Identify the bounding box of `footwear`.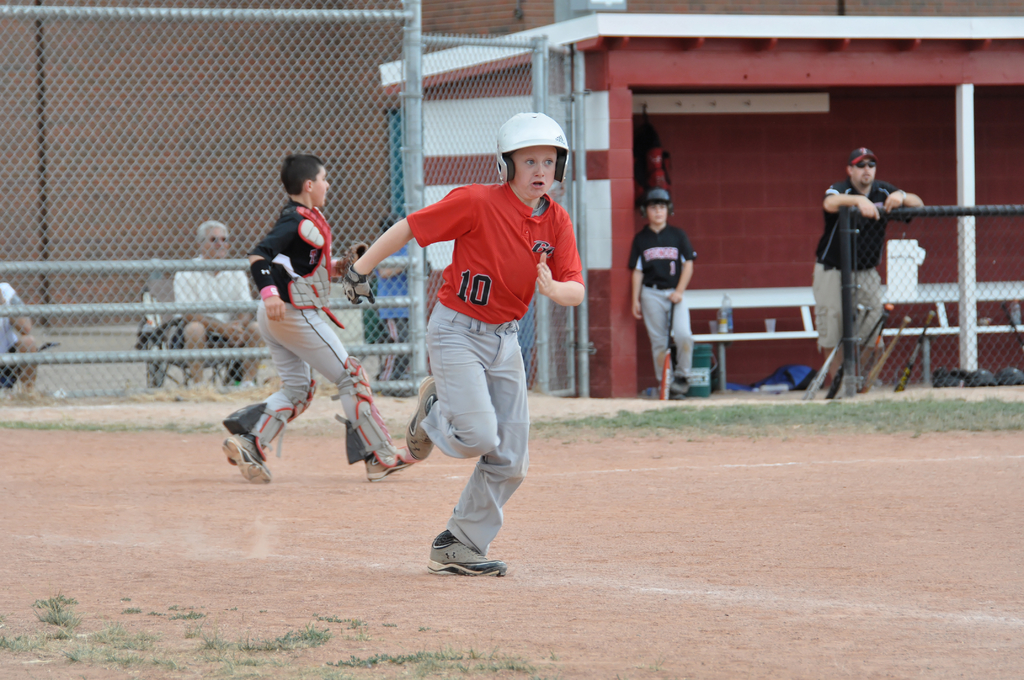
locate(218, 429, 275, 485).
